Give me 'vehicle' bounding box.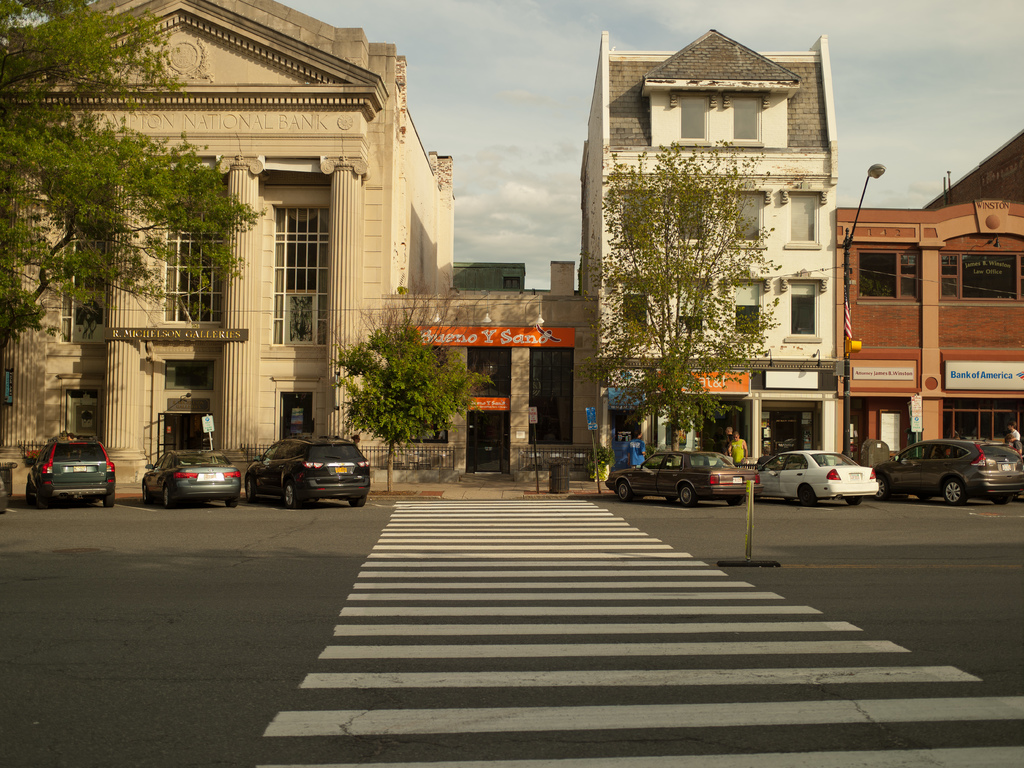
crop(877, 440, 1023, 513).
